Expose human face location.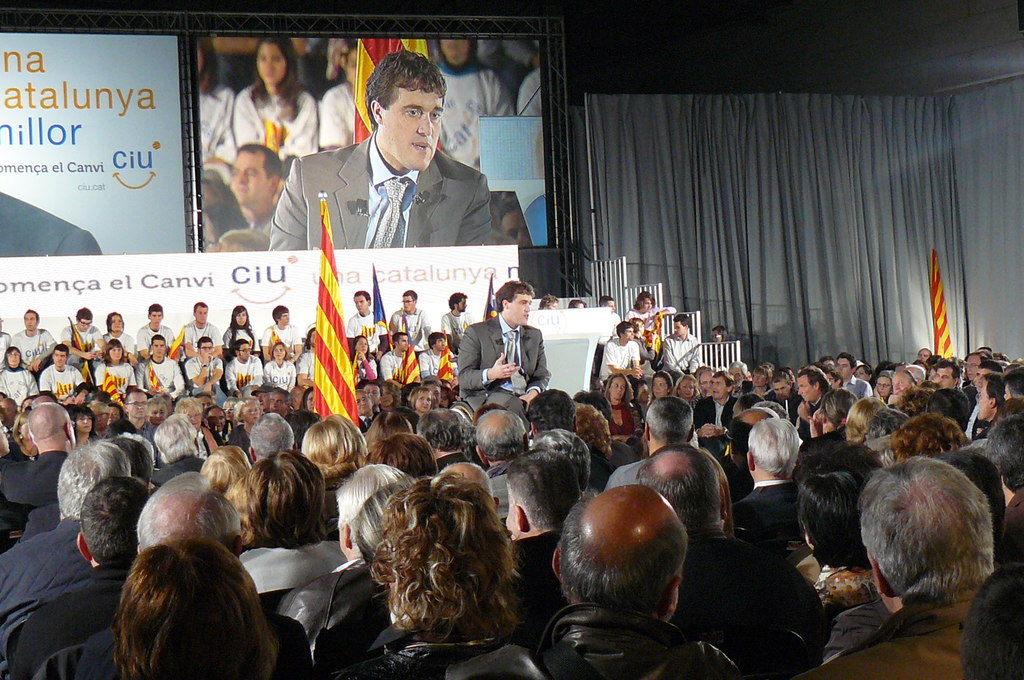
Exposed at <box>7,348,20,363</box>.
